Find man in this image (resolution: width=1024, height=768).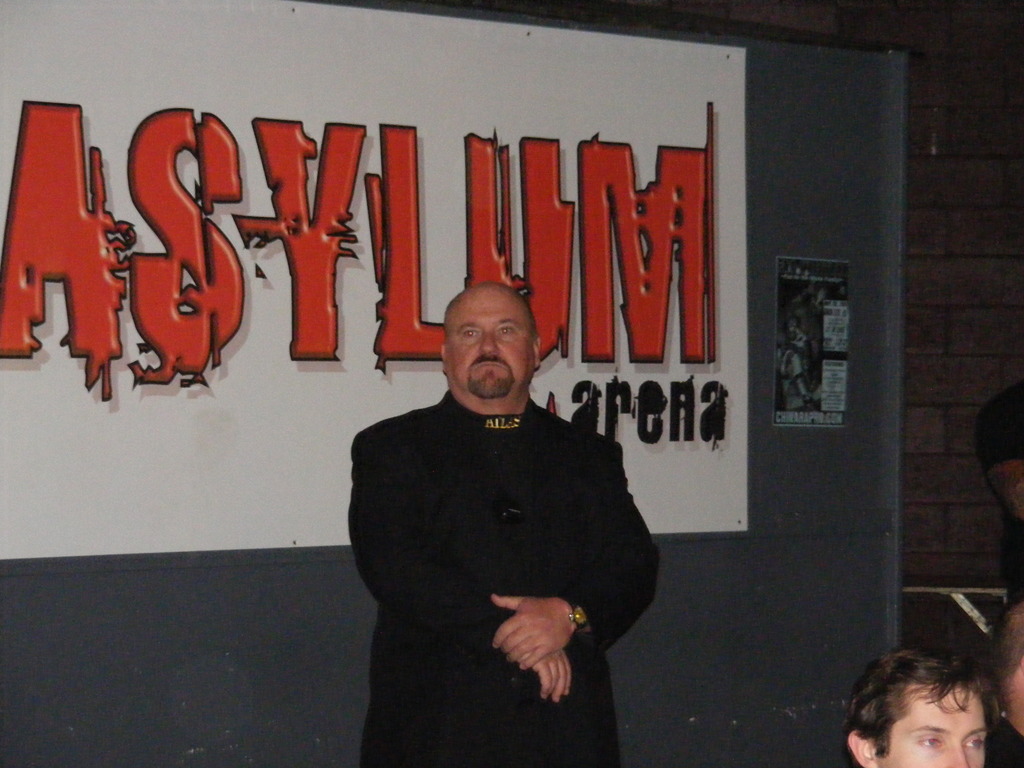
l=316, t=210, r=678, b=757.
